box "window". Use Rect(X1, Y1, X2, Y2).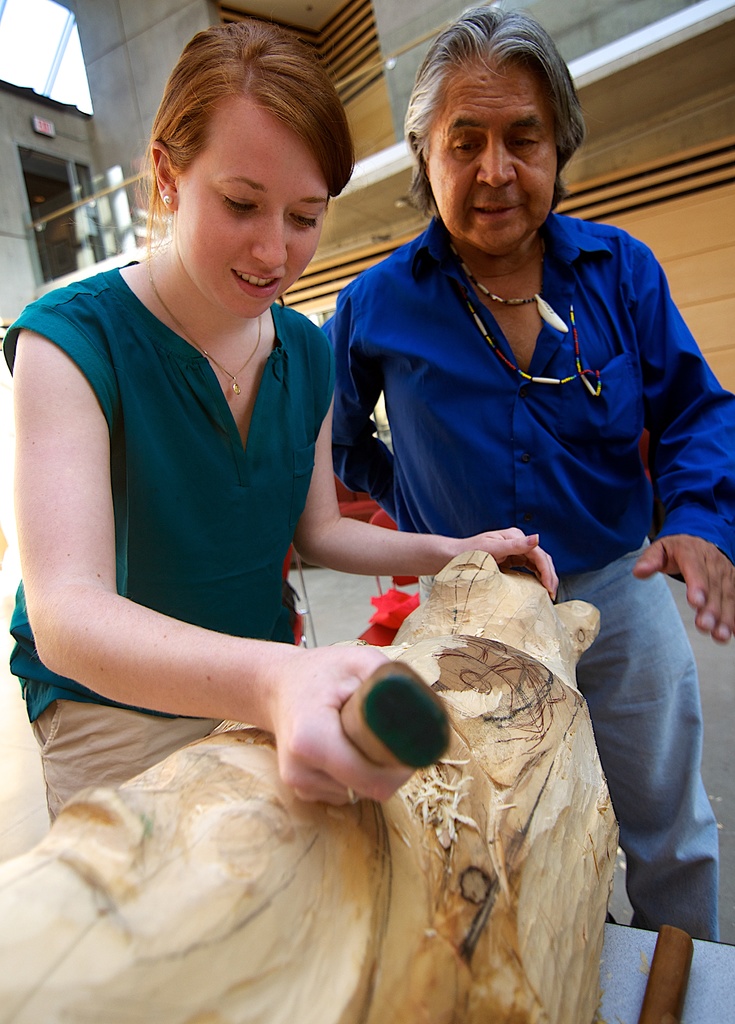
Rect(13, 146, 106, 280).
